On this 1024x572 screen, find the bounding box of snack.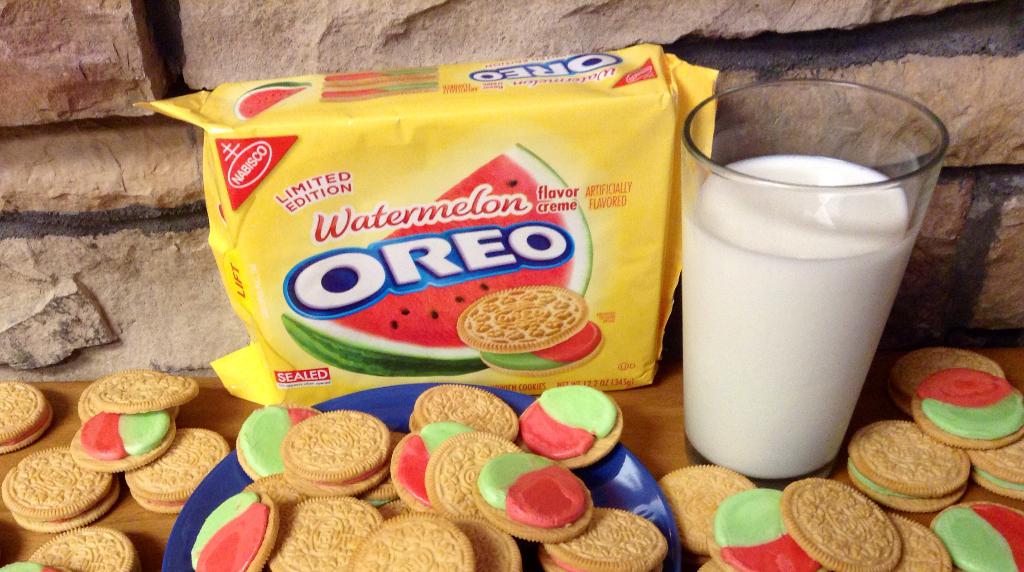
Bounding box: [x1=887, y1=509, x2=954, y2=571].
